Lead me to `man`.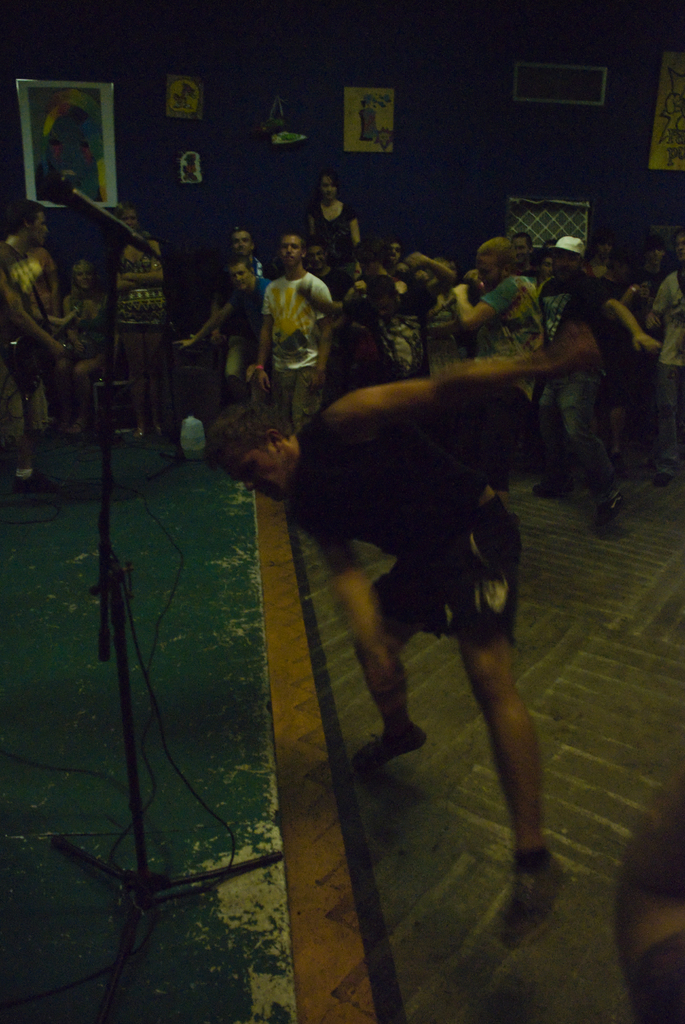
Lead to bbox(178, 247, 268, 398).
